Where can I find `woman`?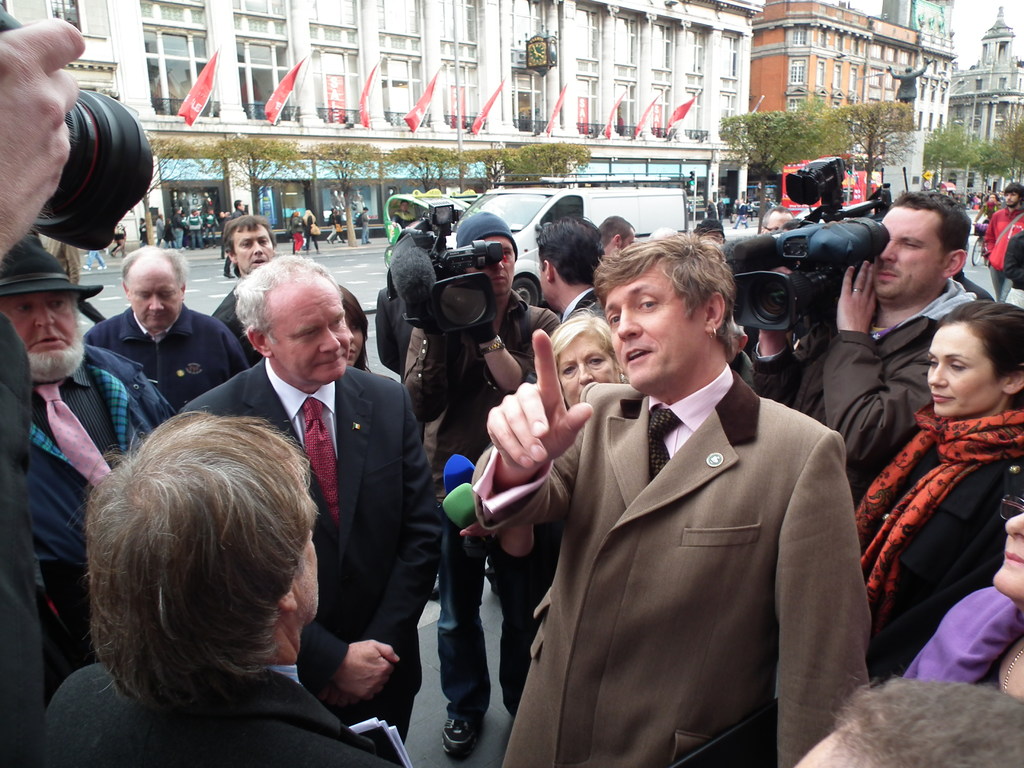
You can find it at <box>854,294,1014,721</box>.
